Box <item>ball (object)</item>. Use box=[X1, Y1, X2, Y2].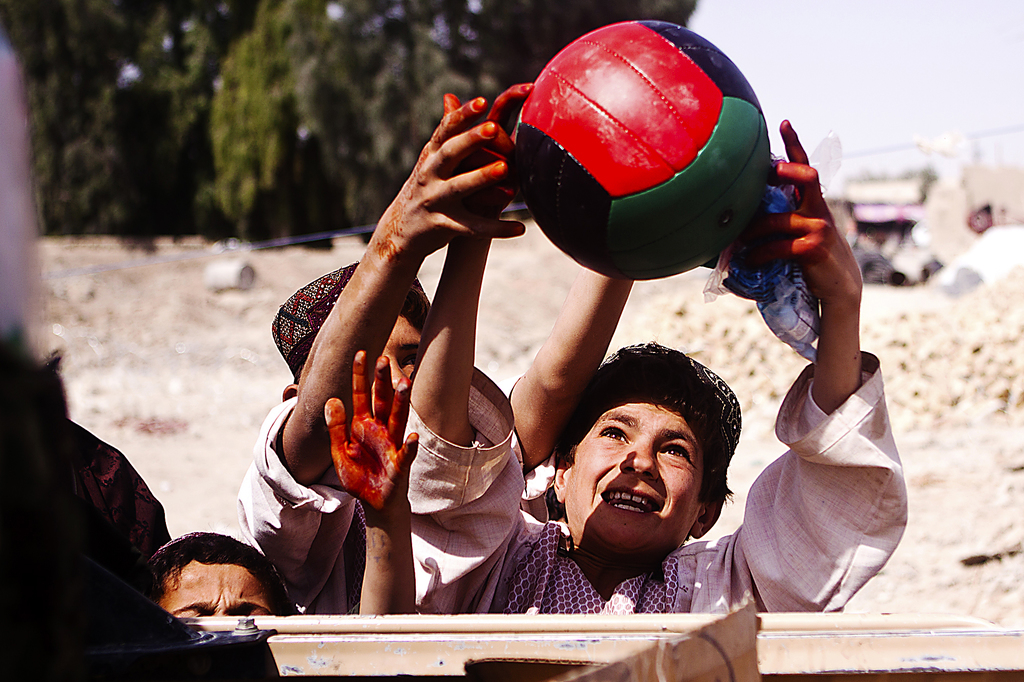
box=[515, 21, 774, 281].
